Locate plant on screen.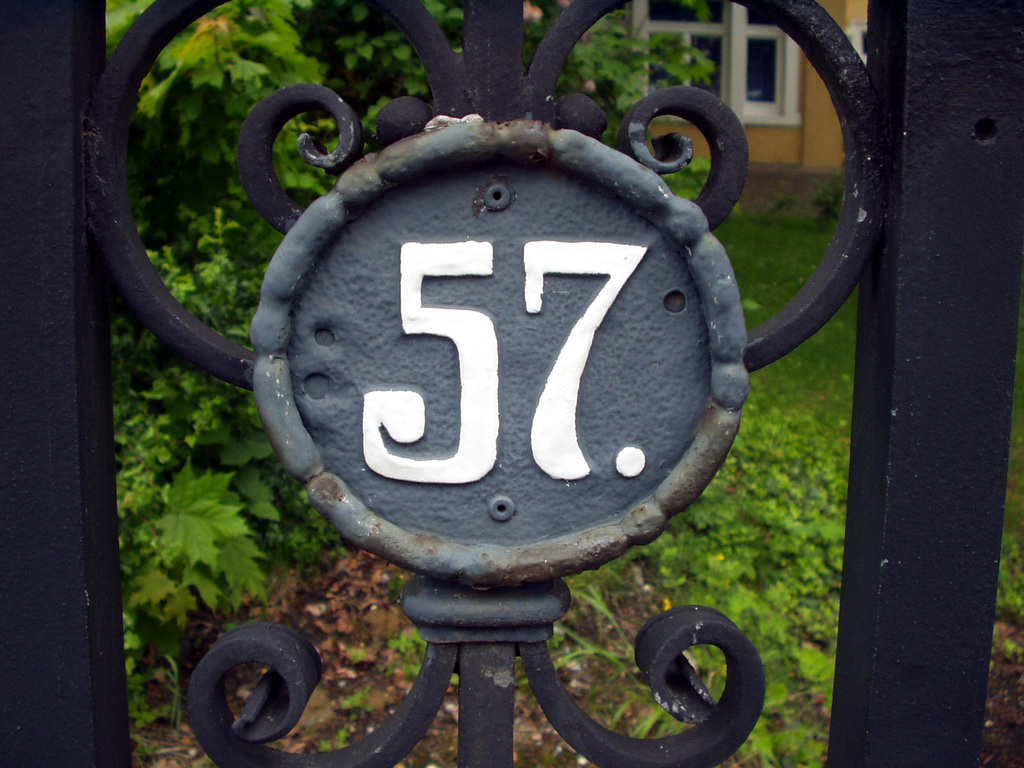
On screen at [left=556, top=5, right=726, bottom=140].
